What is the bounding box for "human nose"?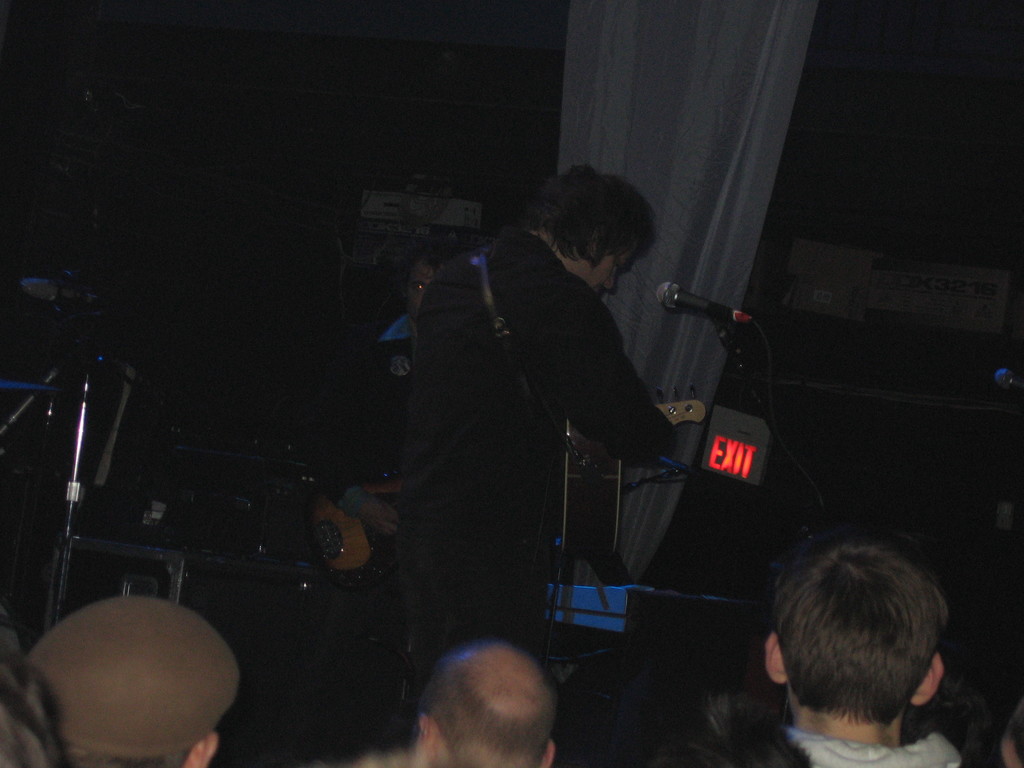
box=[604, 269, 616, 291].
